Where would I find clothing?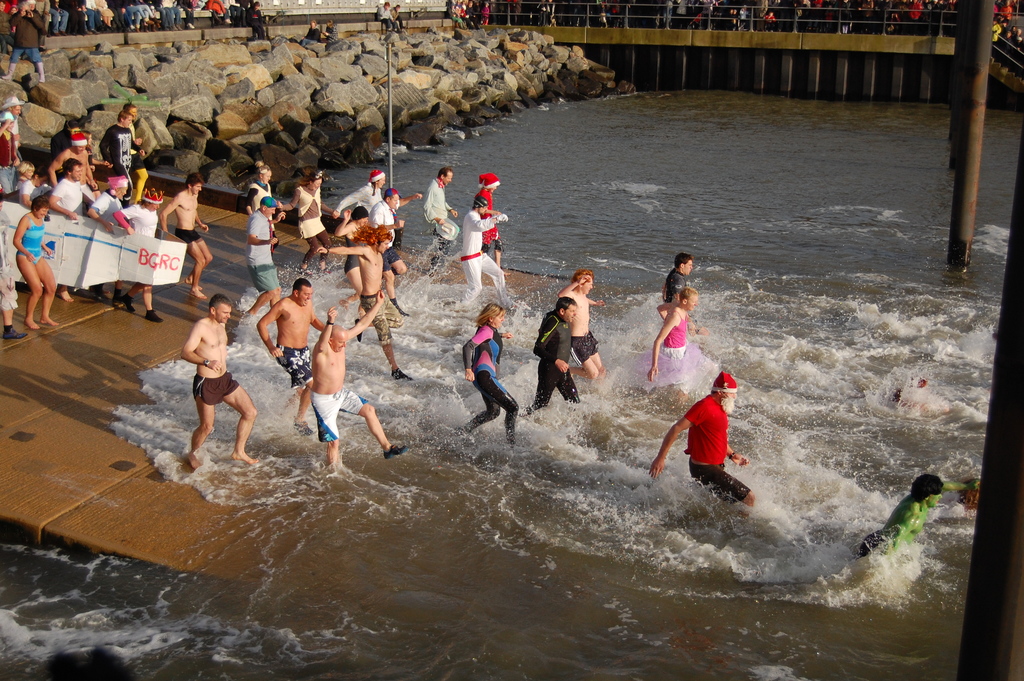
At x1=314, y1=384, x2=367, y2=441.
